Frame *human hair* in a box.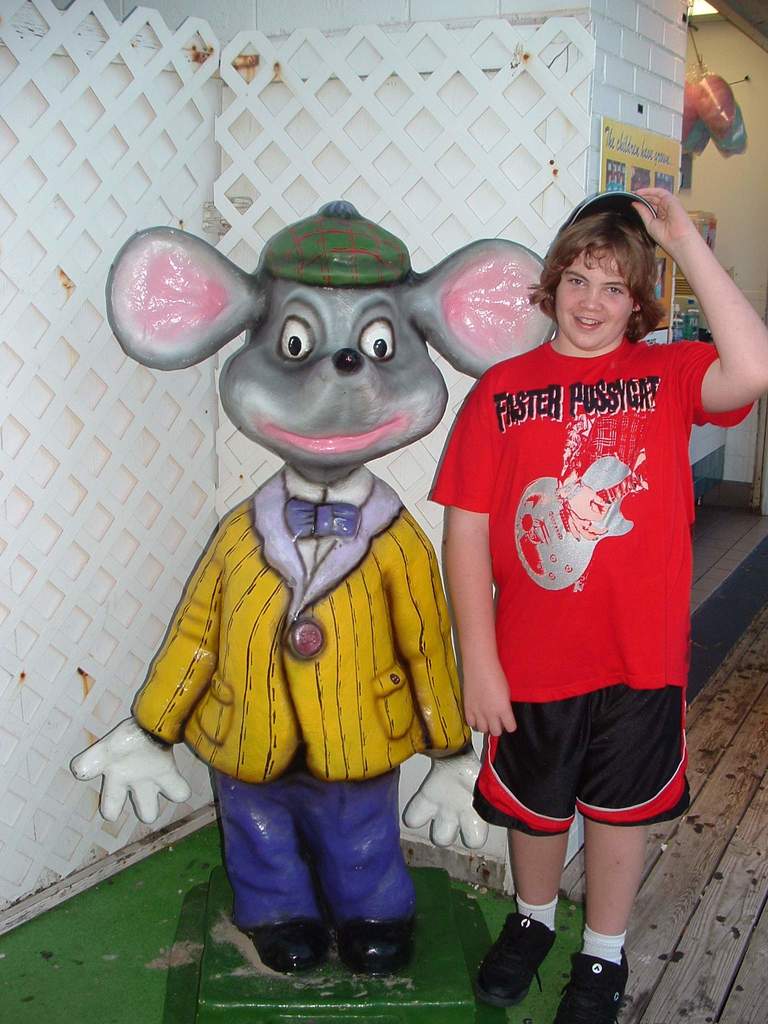
select_region(524, 214, 664, 337).
